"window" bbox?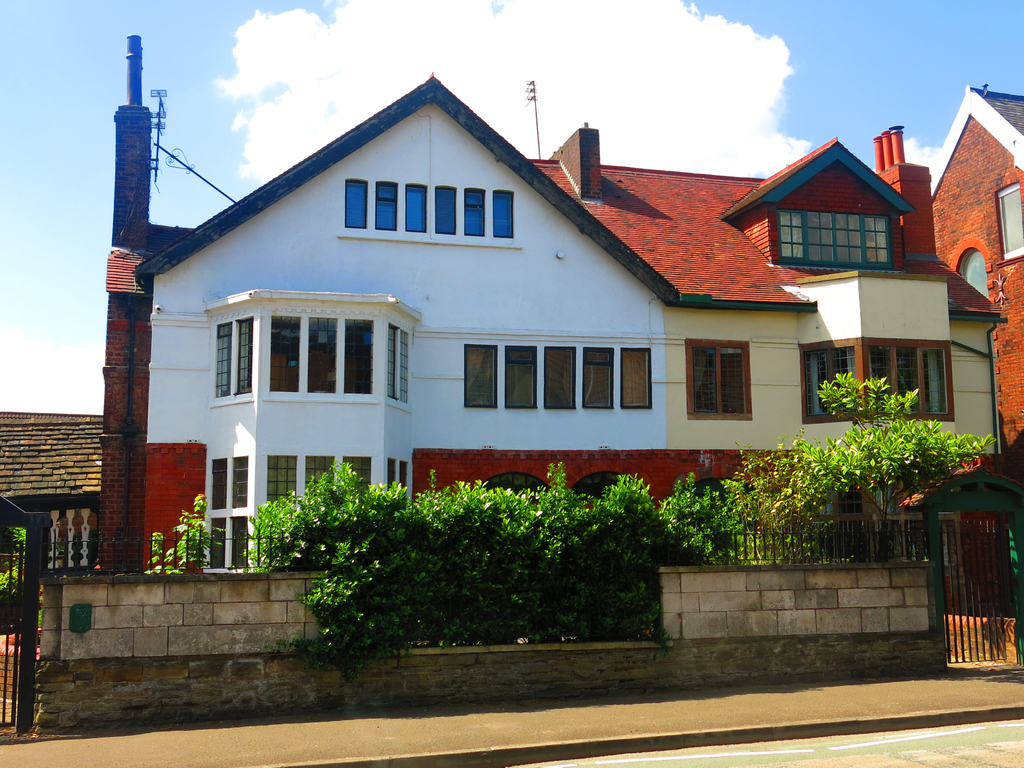
box(345, 182, 366, 230)
